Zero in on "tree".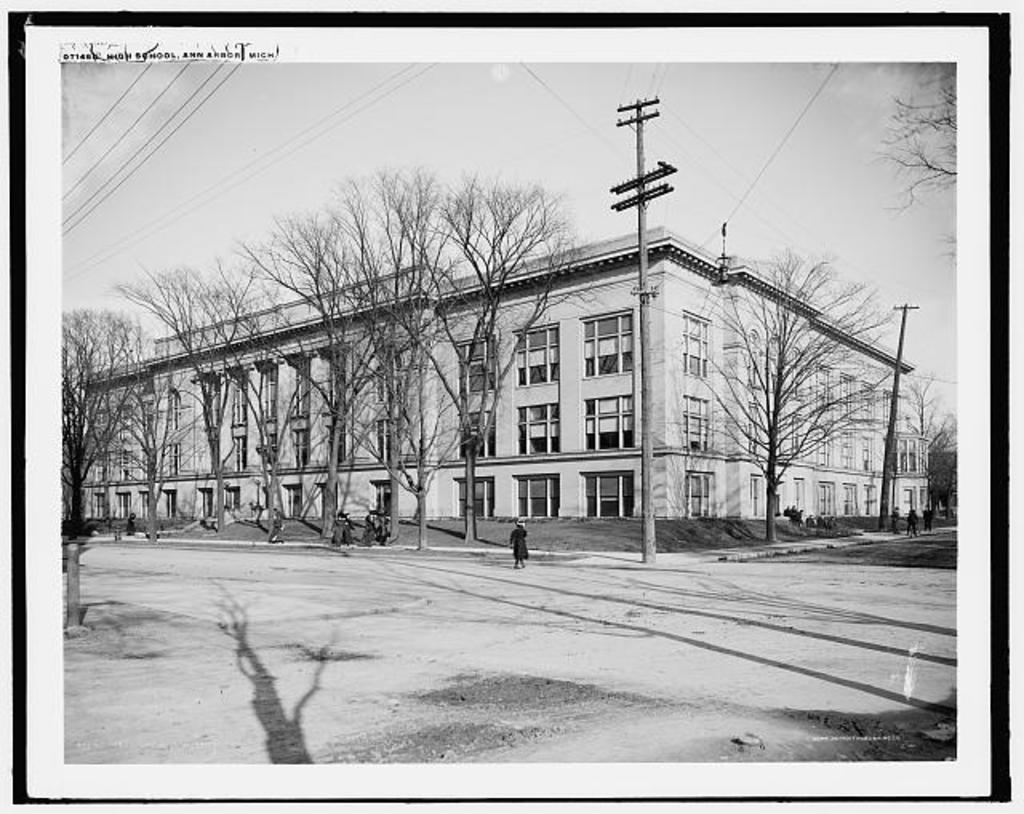
Zeroed in: pyautogui.locateOnScreen(693, 238, 890, 558).
